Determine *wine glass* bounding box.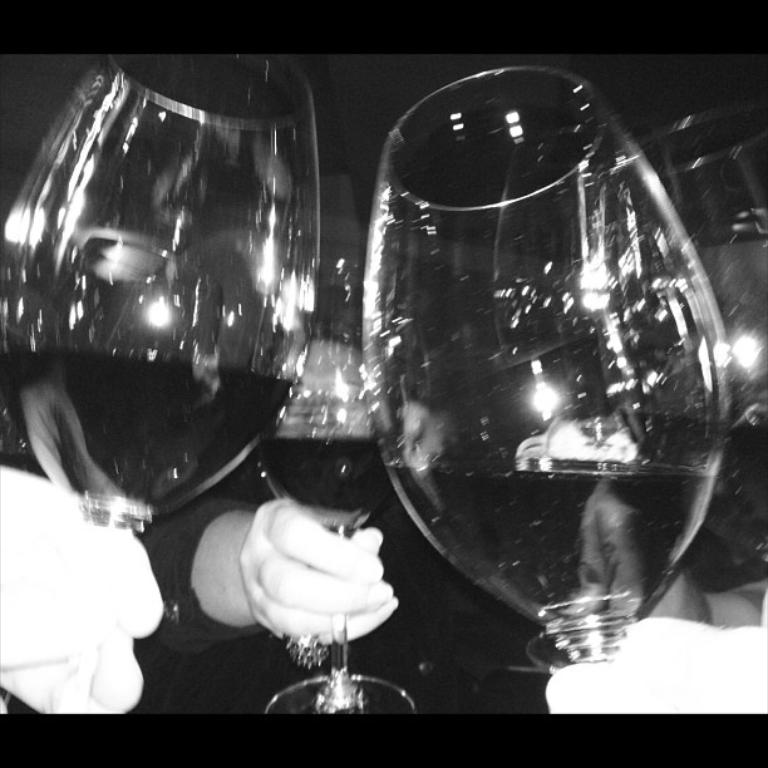
Determined: (left=248, top=241, right=433, bottom=714).
